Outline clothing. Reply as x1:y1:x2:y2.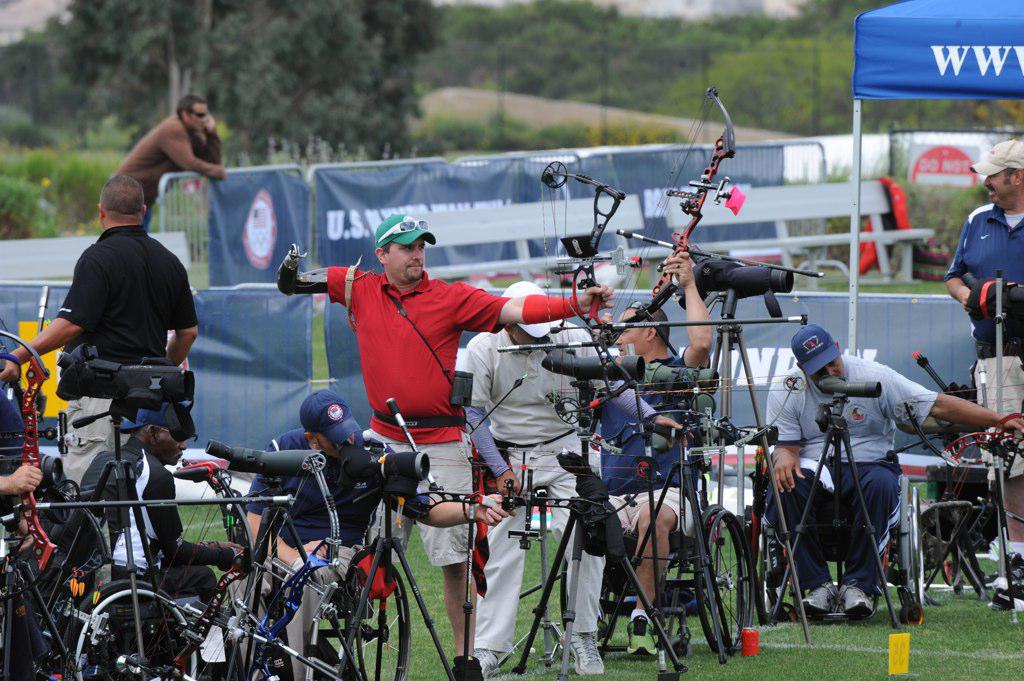
114:122:226:202.
